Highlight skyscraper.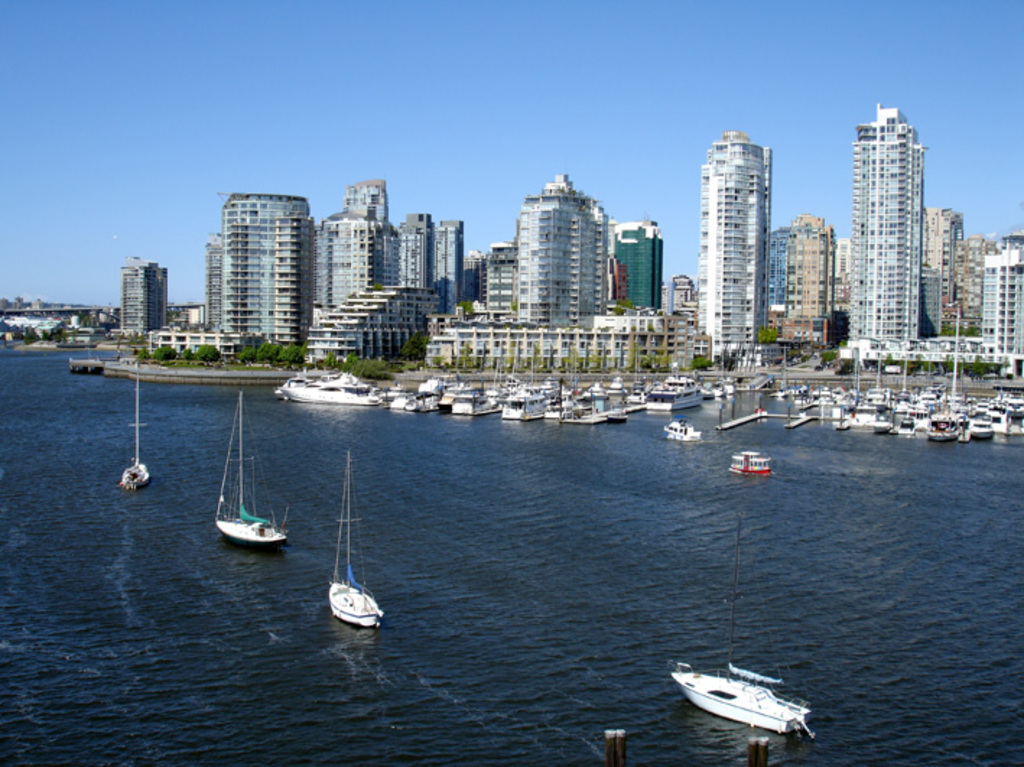
Highlighted region: 510, 176, 611, 329.
